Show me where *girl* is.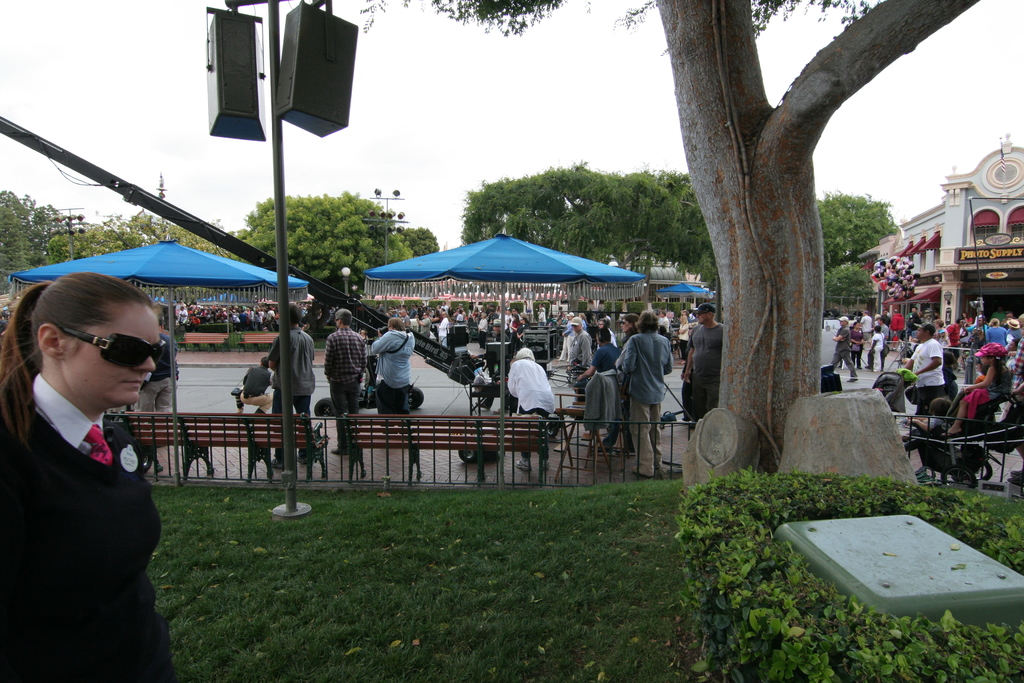
*girl* is at 0:273:174:682.
